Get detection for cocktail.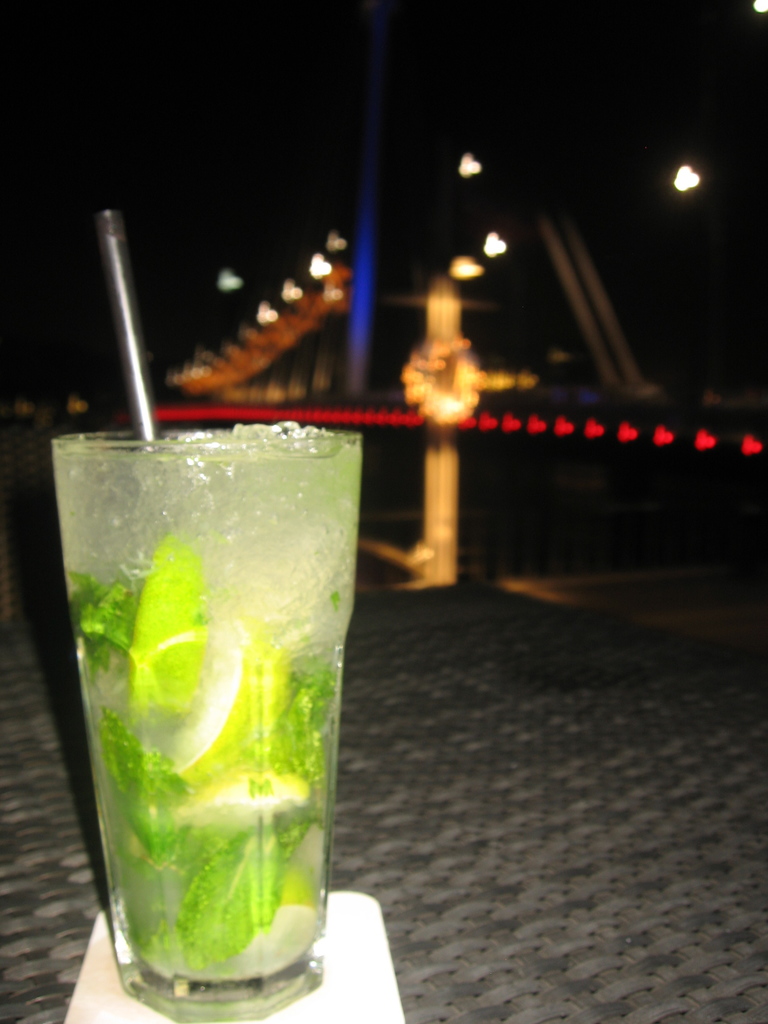
Detection: rect(50, 209, 370, 1023).
